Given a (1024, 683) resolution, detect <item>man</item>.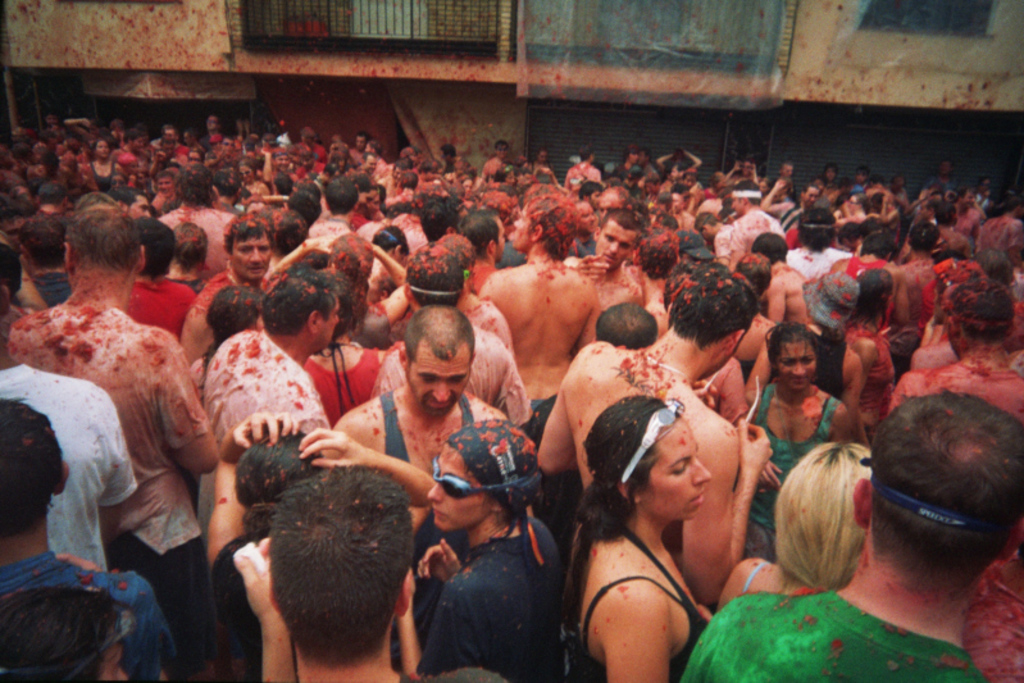
locate(564, 144, 604, 200).
